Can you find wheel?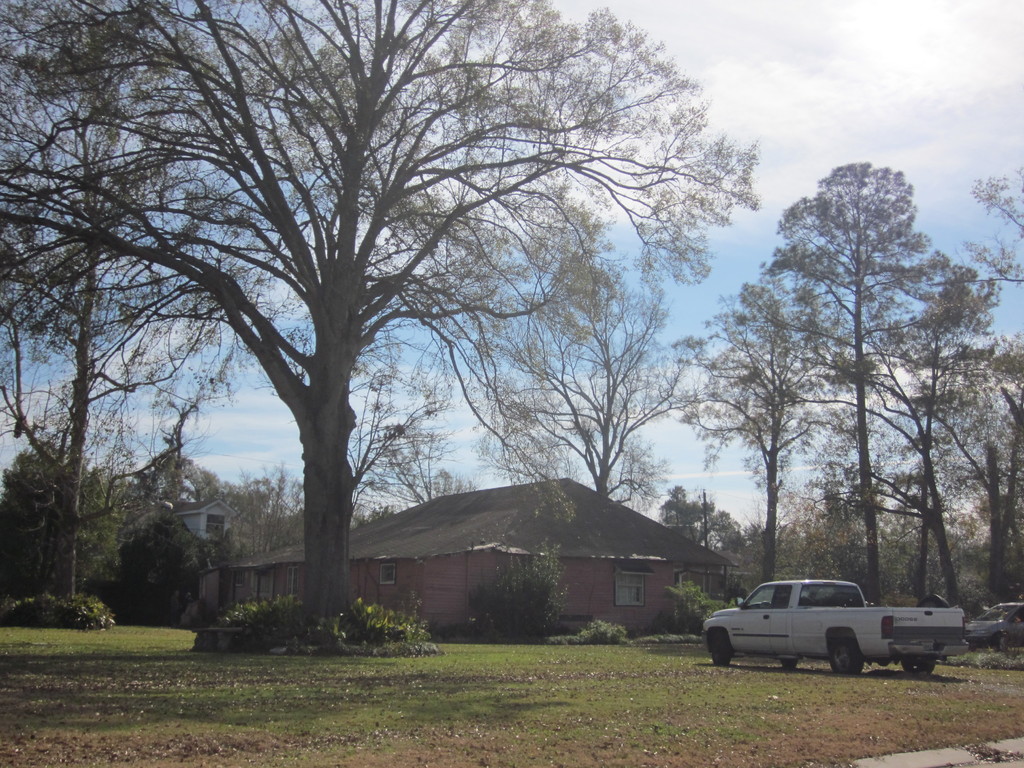
Yes, bounding box: {"left": 780, "top": 657, "right": 797, "bottom": 669}.
